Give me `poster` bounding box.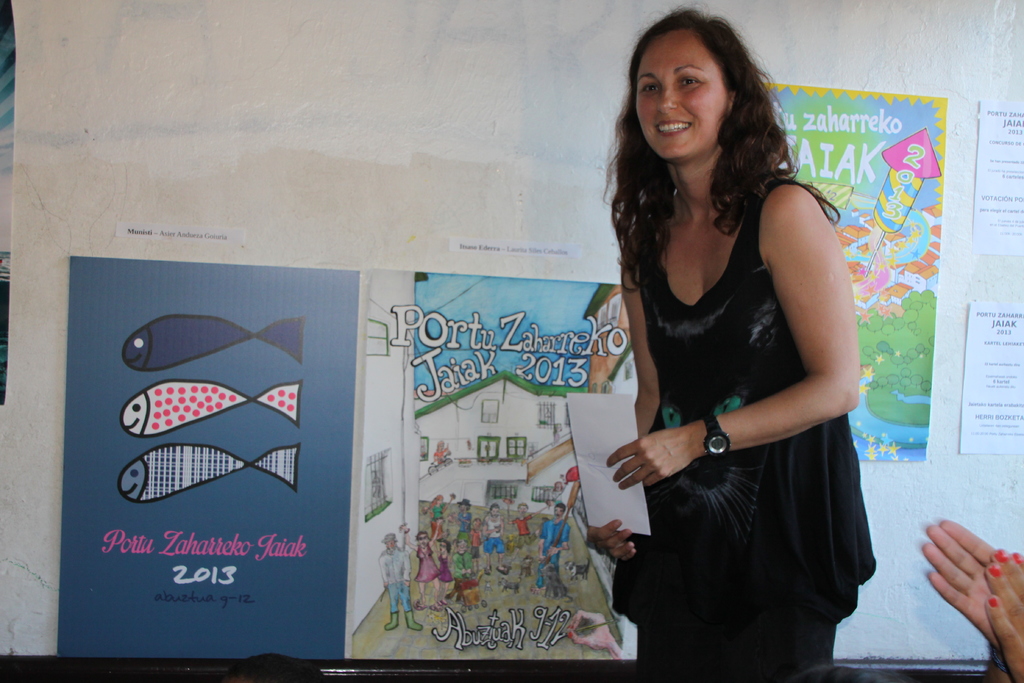
{"x1": 358, "y1": 281, "x2": 633, "y2": 662}.
